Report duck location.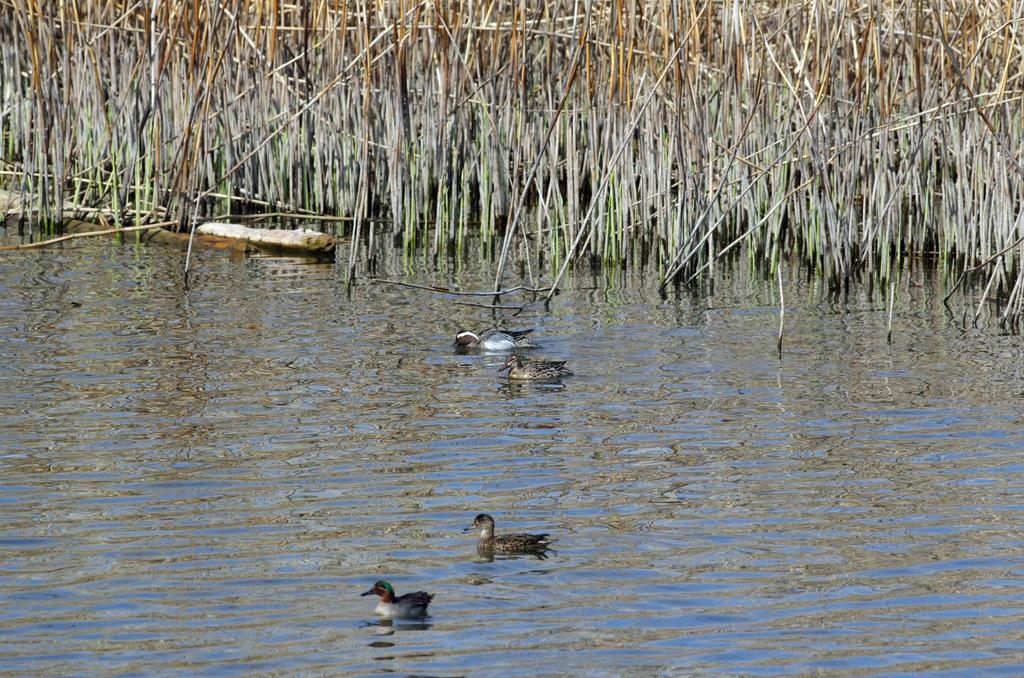
Report: bbox=[362, 577, 431, 615].
